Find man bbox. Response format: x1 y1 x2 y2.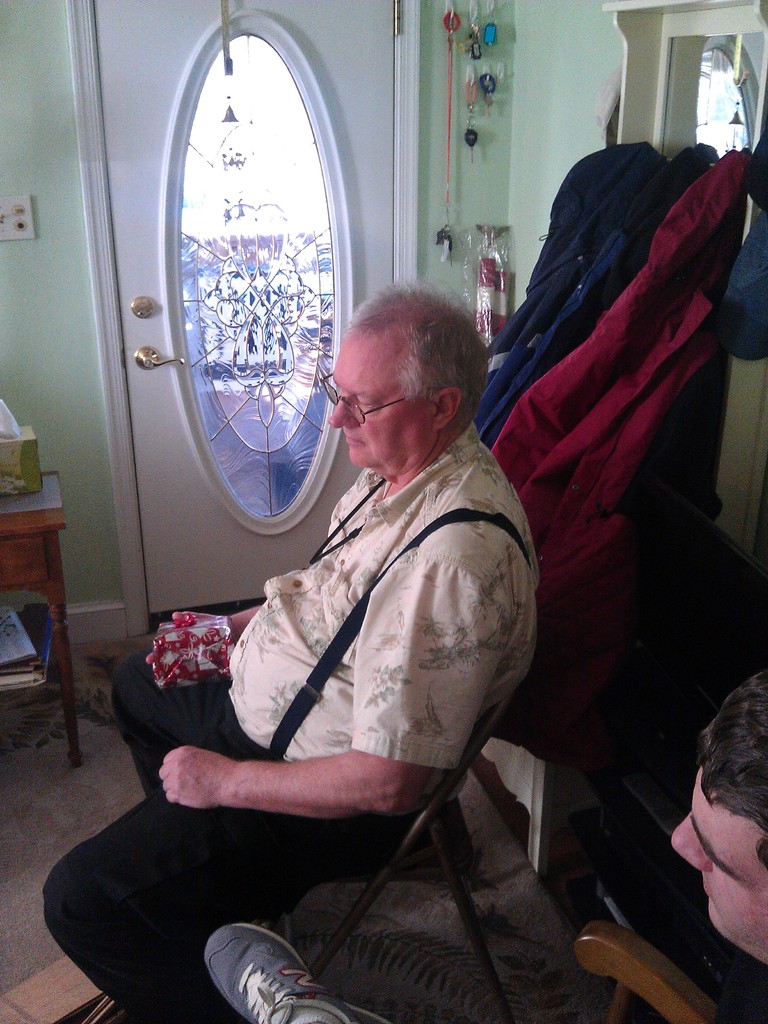
200 659 767 1023.
